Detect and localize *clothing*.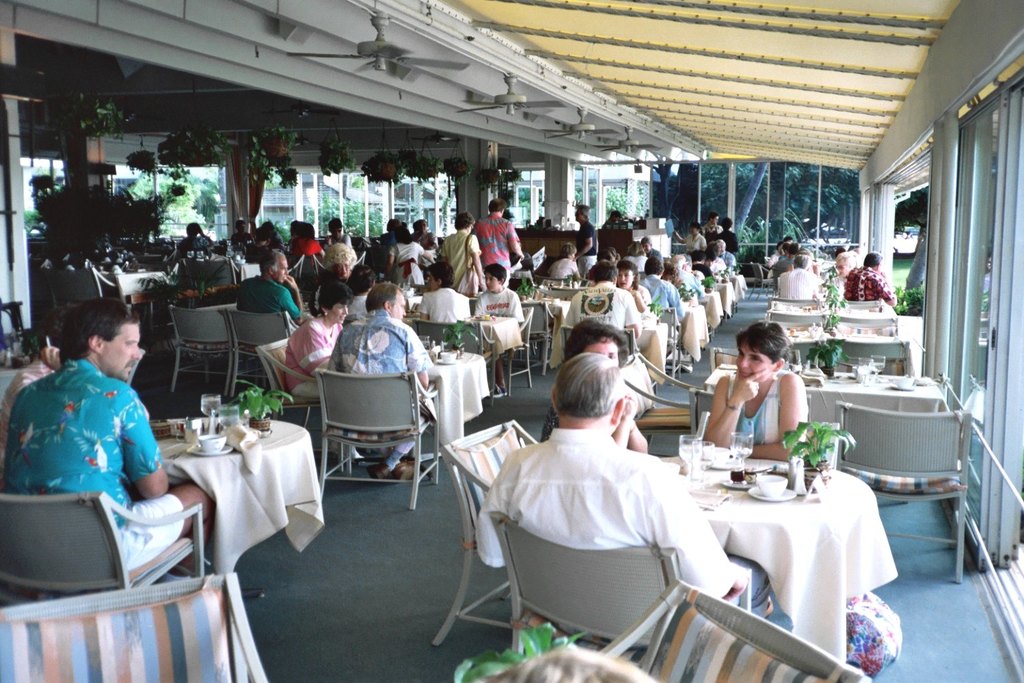
Localized at [683, 233, 704, 254].
